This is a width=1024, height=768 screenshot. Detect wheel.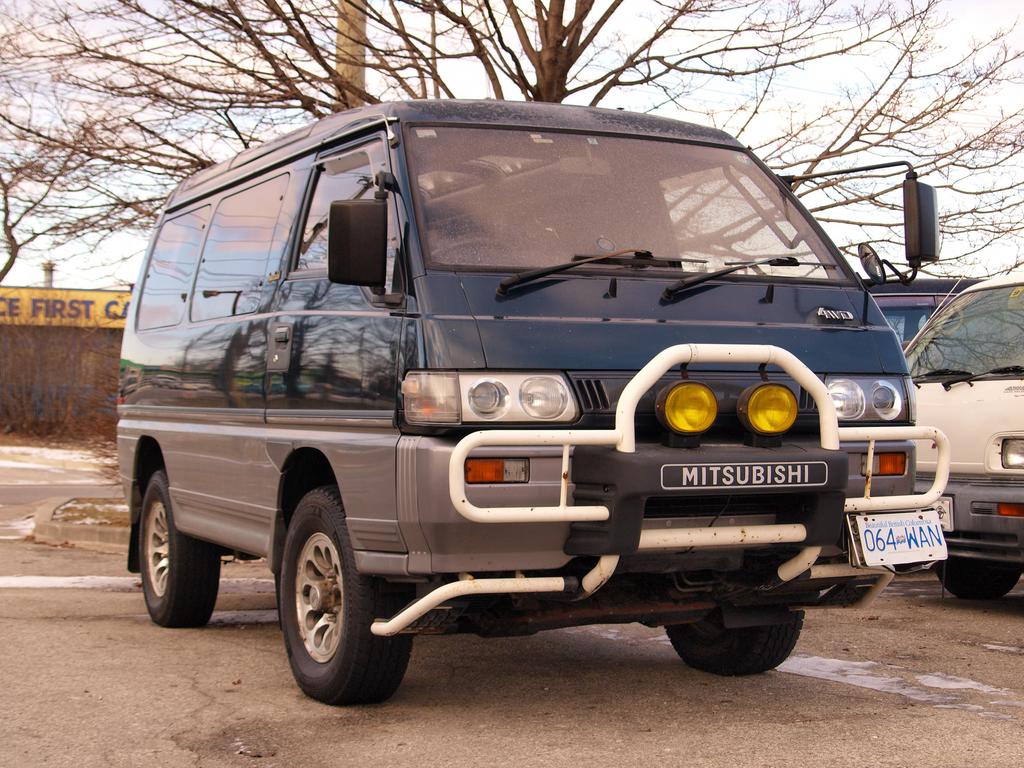
rect(132, 468, 226, 630).
